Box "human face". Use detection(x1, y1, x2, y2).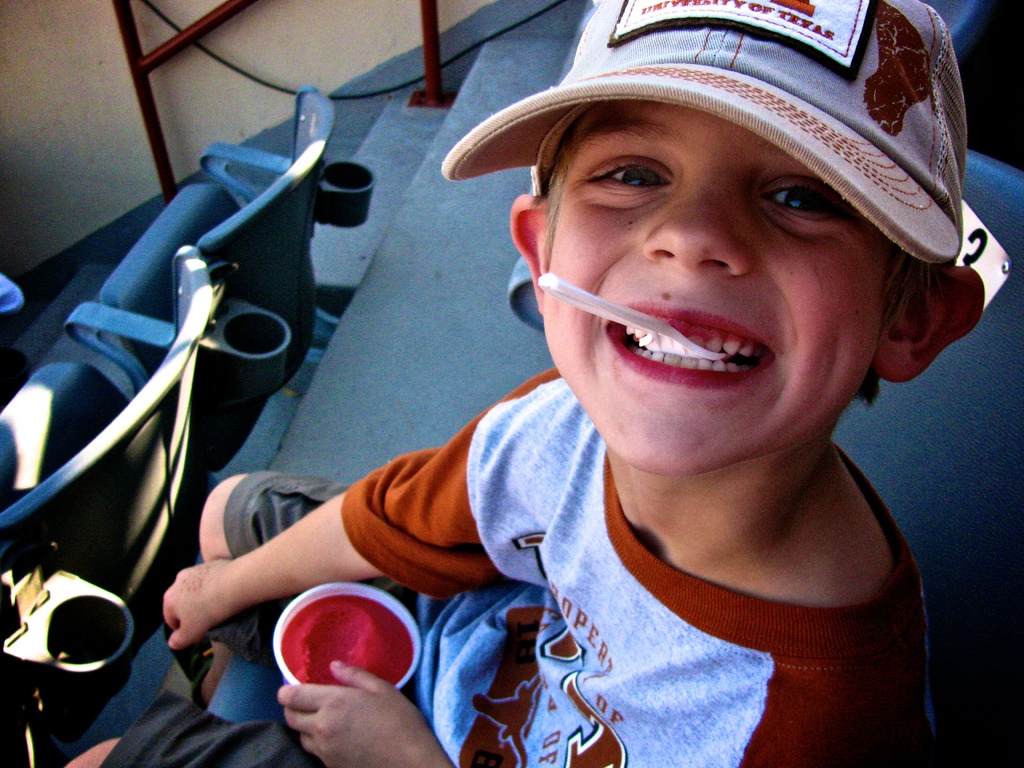
detection(538, 100, 881, 478).
